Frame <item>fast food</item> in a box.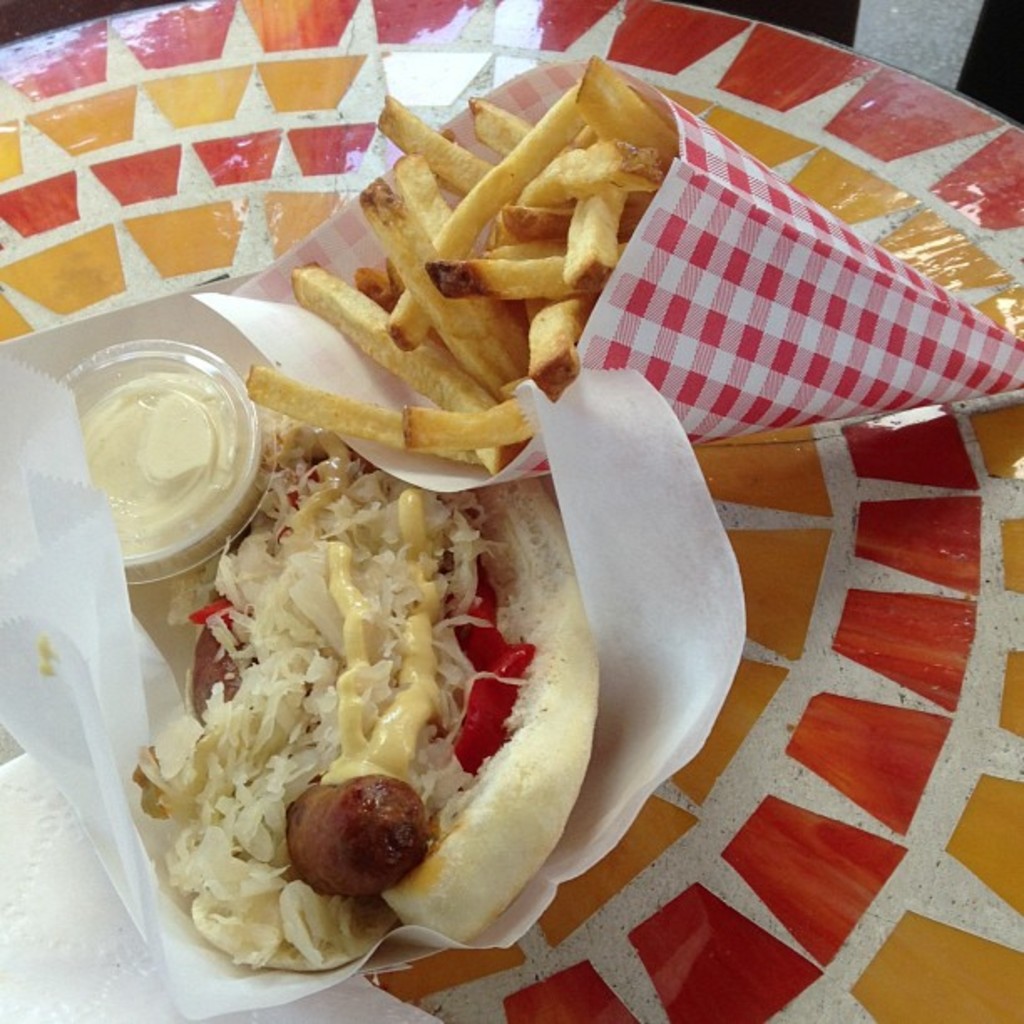
50,365,604,954.
